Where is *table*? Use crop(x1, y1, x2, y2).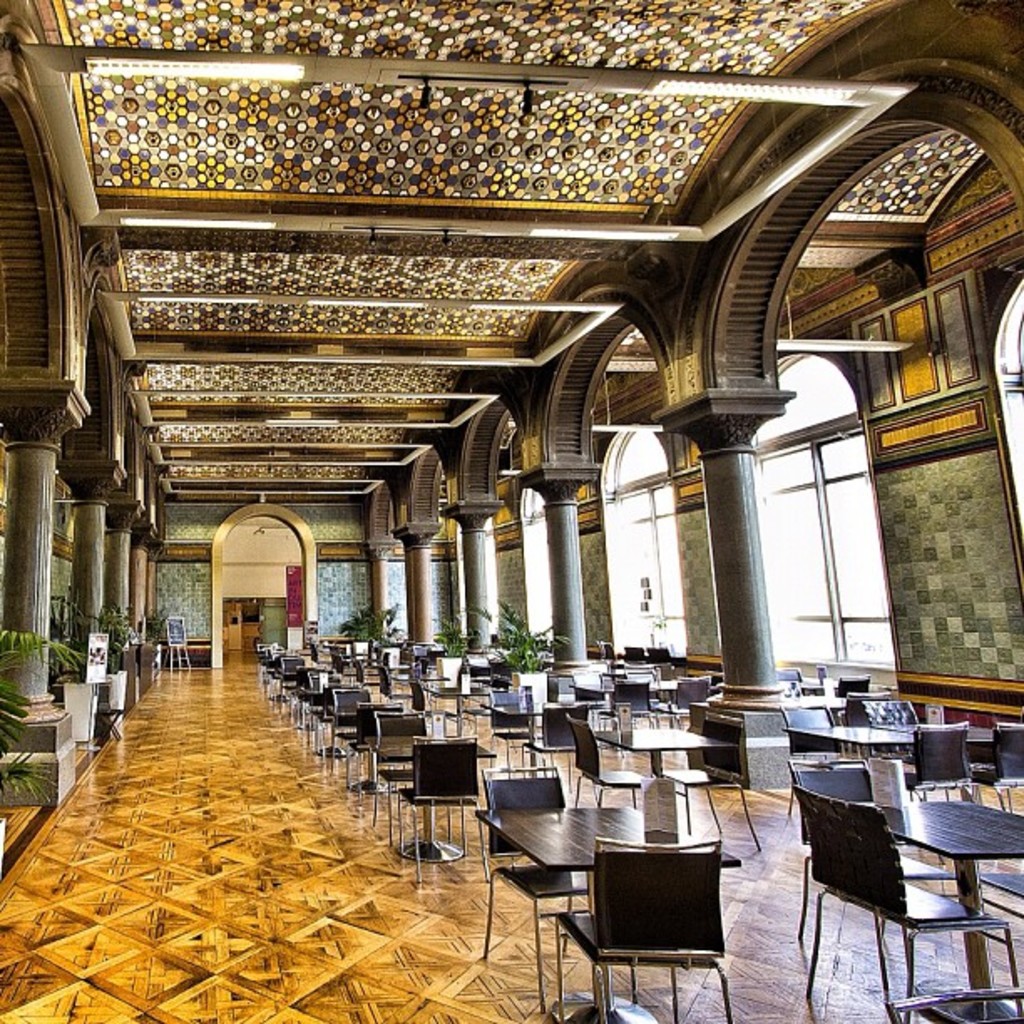
crop(858, 795, 1022, 997).
